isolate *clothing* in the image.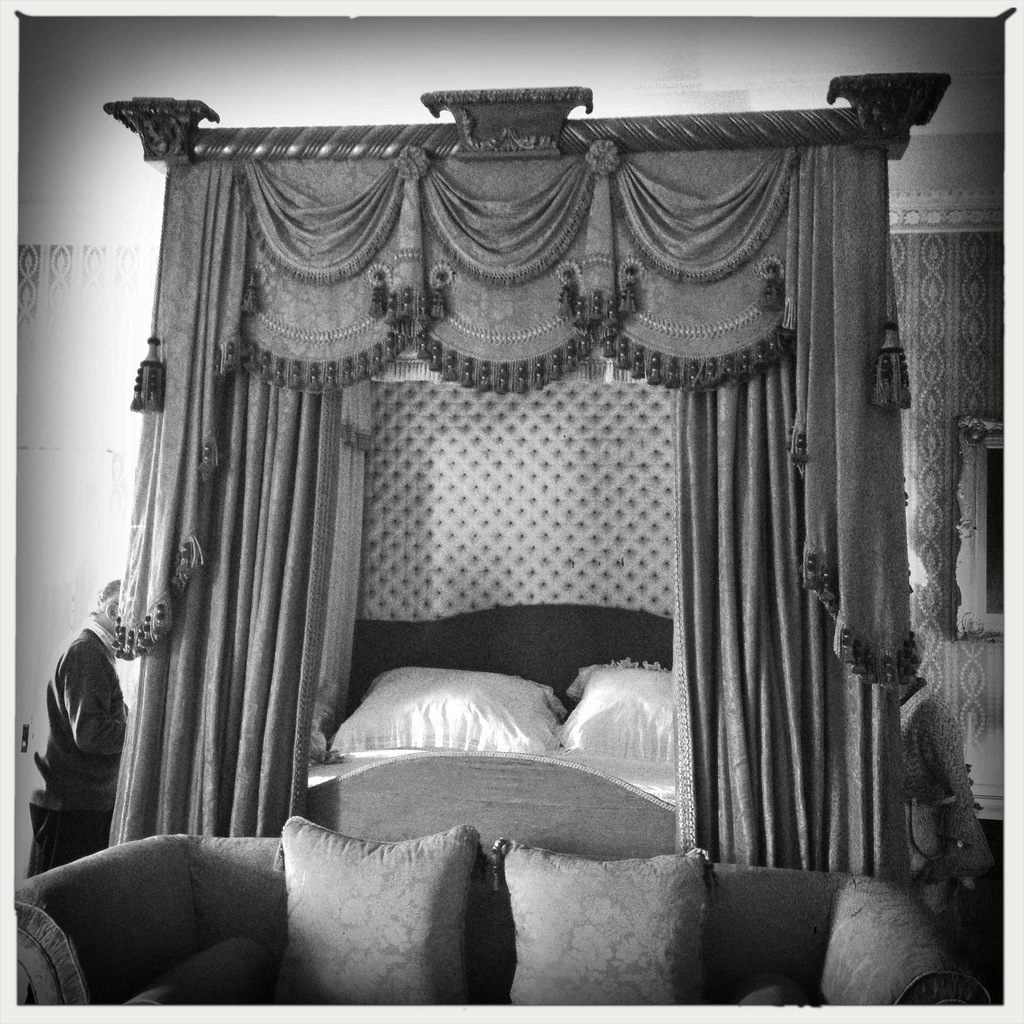
Isolated region: region(19, 566, 145, 878).
